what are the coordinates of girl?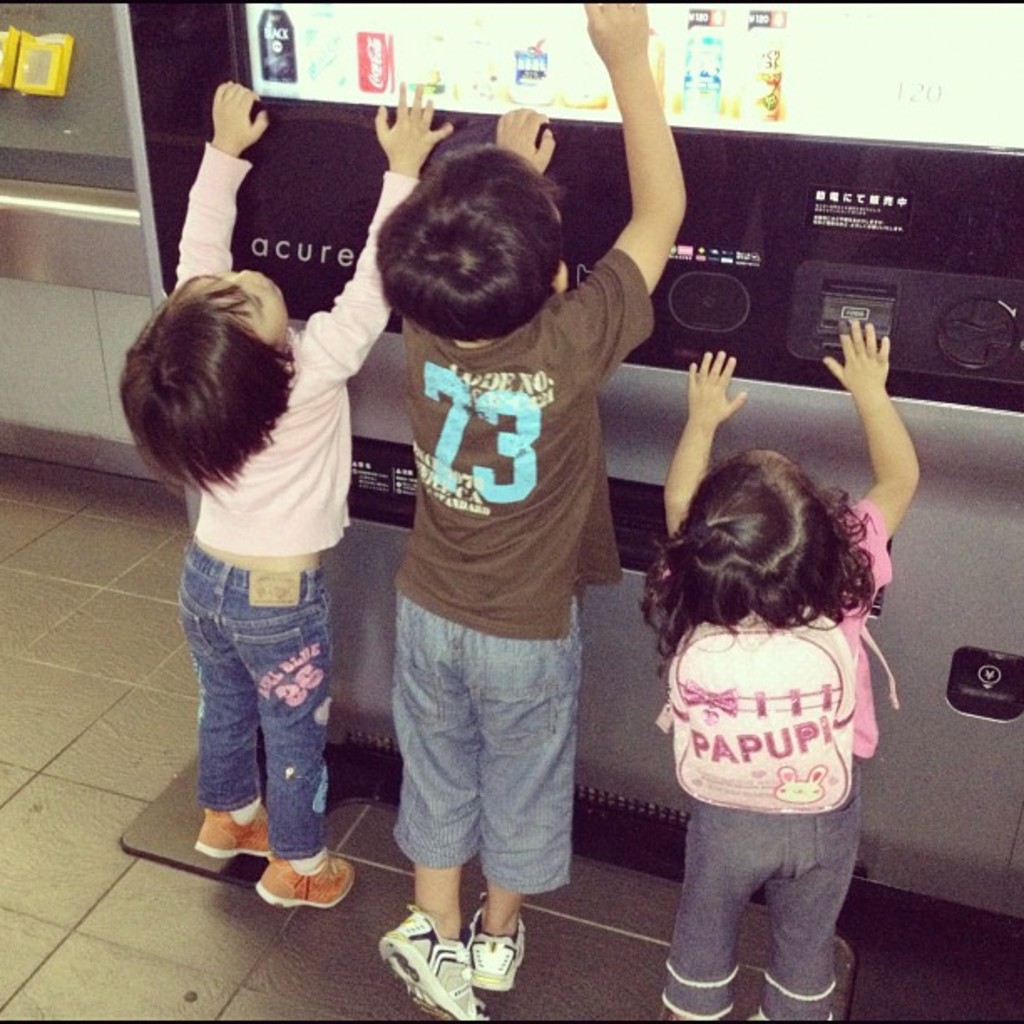
l=639, t=318, r=922, b=1022.
